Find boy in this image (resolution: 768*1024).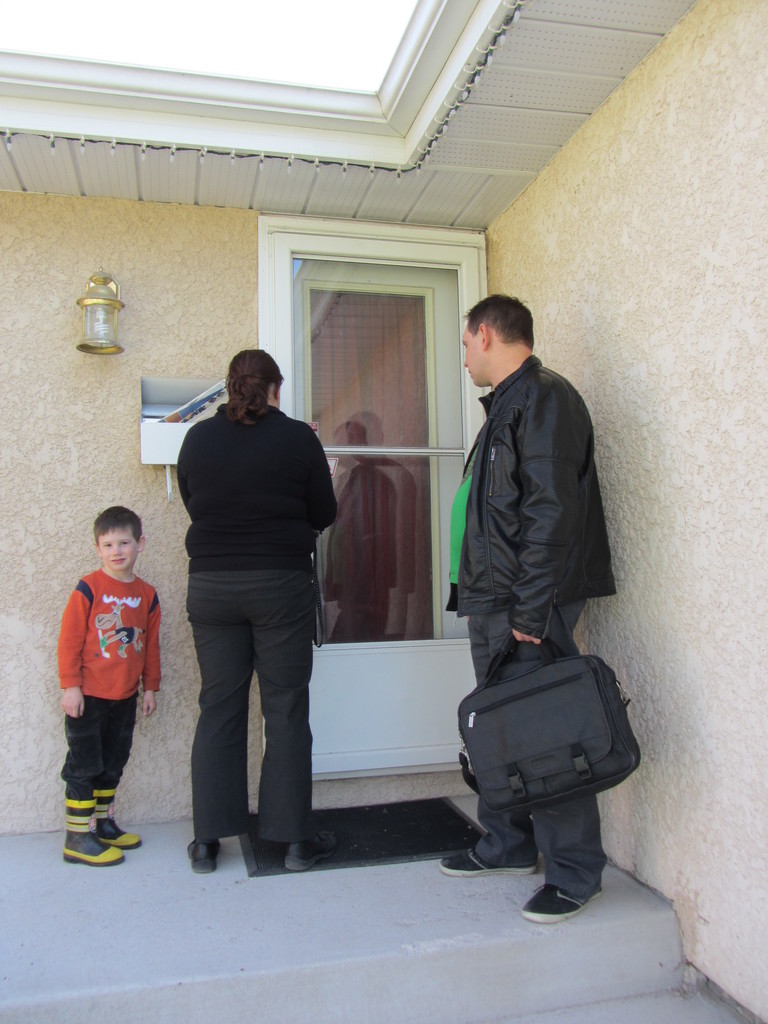
x1=43, y1=488, x2=170, y2=856.
